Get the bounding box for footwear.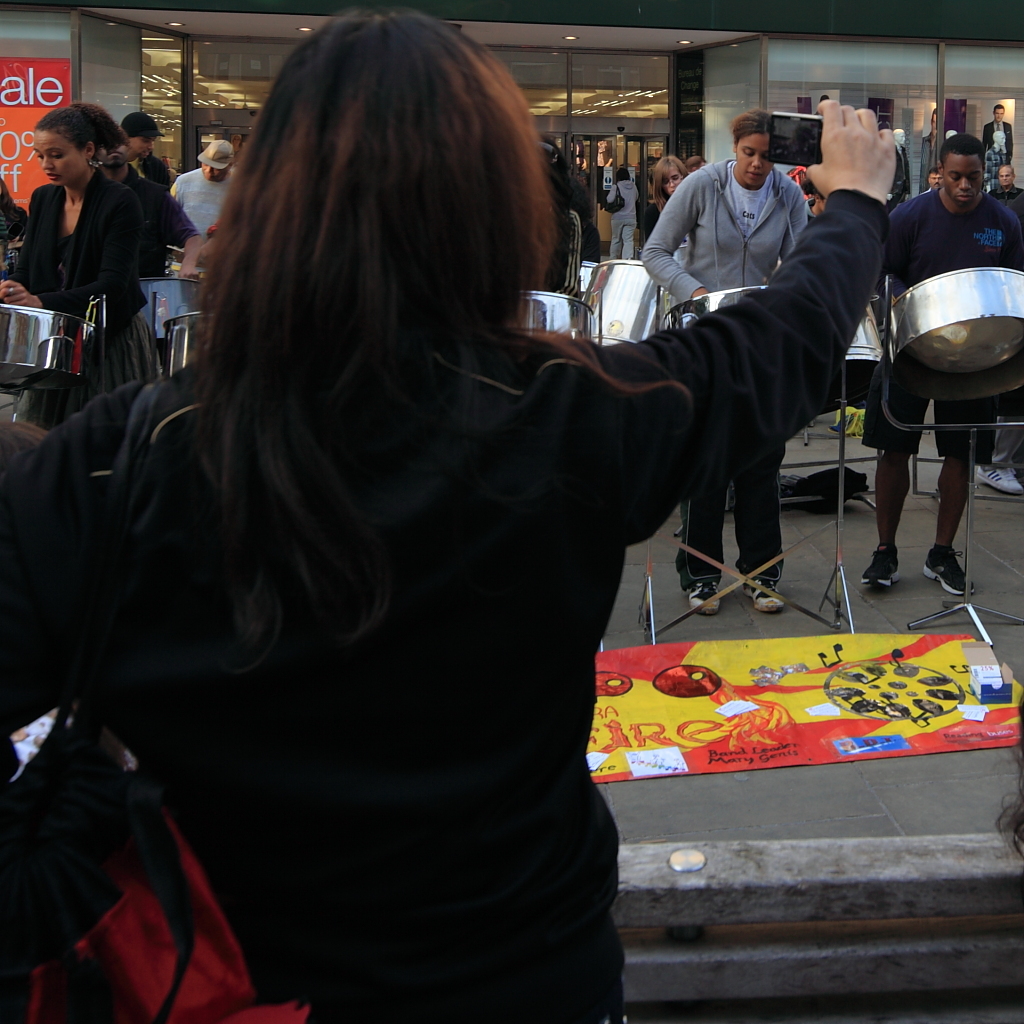
[left=686, top=581, right=722, bottom=615].
